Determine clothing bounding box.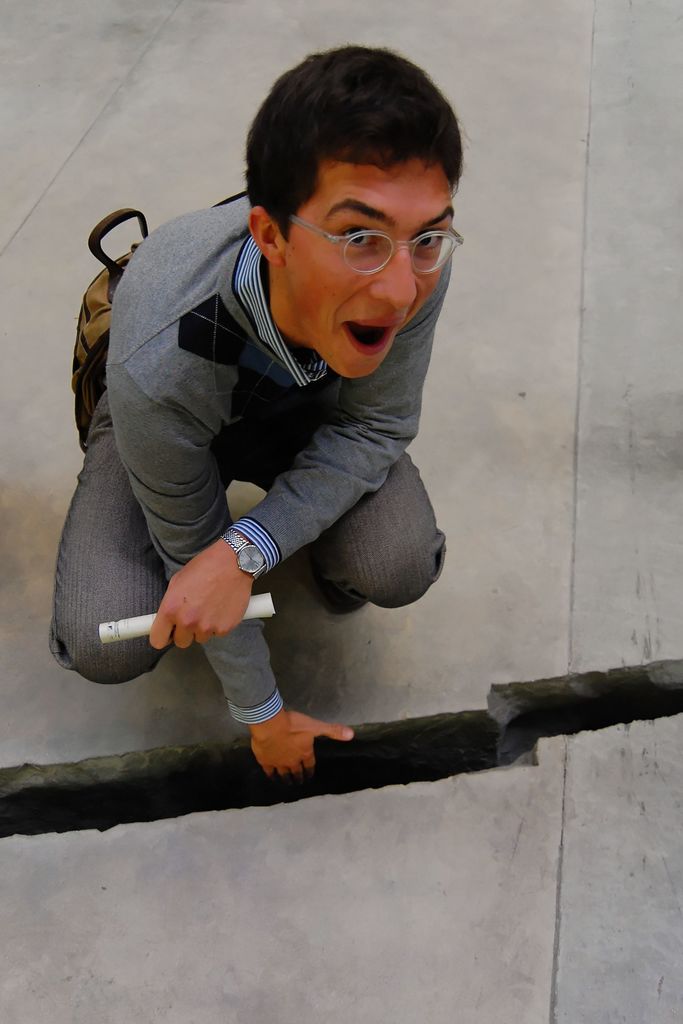
Determined: detection(51, 148, 459, 710).
